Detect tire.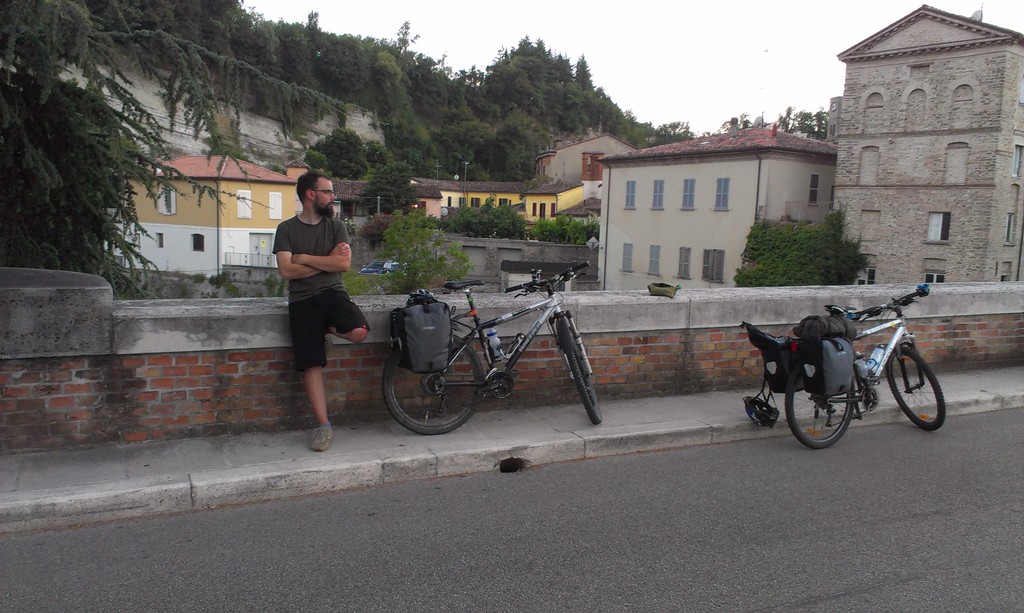
Detected at (left=782, top=346, right=861, bottom=448).
